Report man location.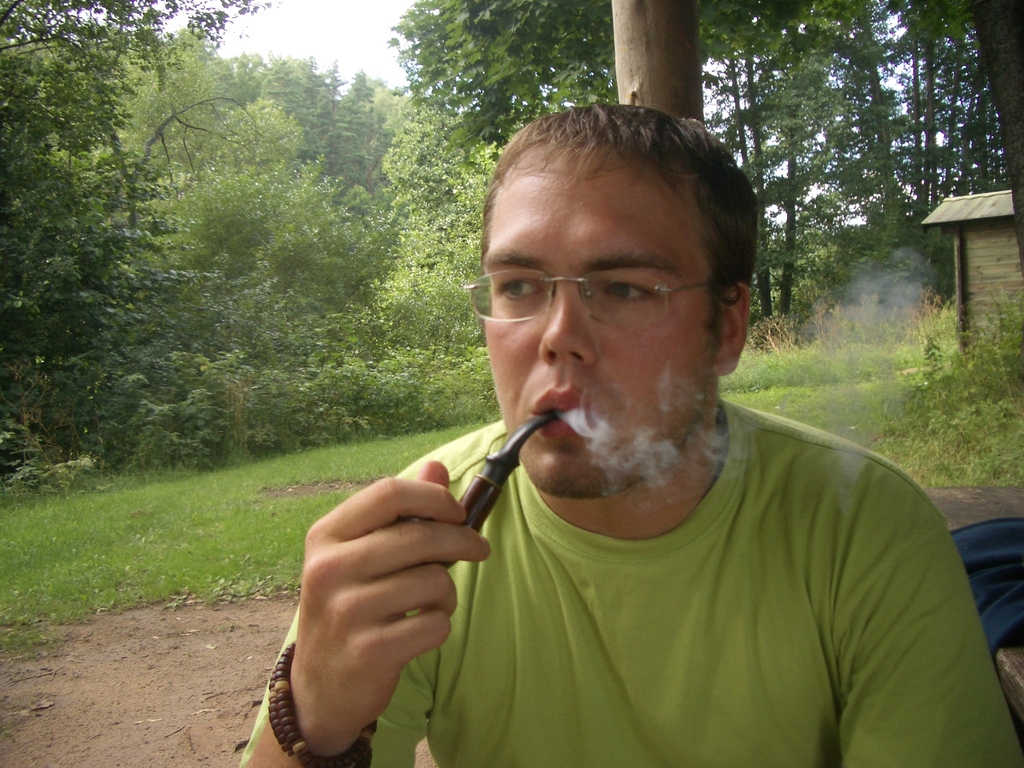
Report: [x1=228, y1=107, x2=1023, y2=767].
